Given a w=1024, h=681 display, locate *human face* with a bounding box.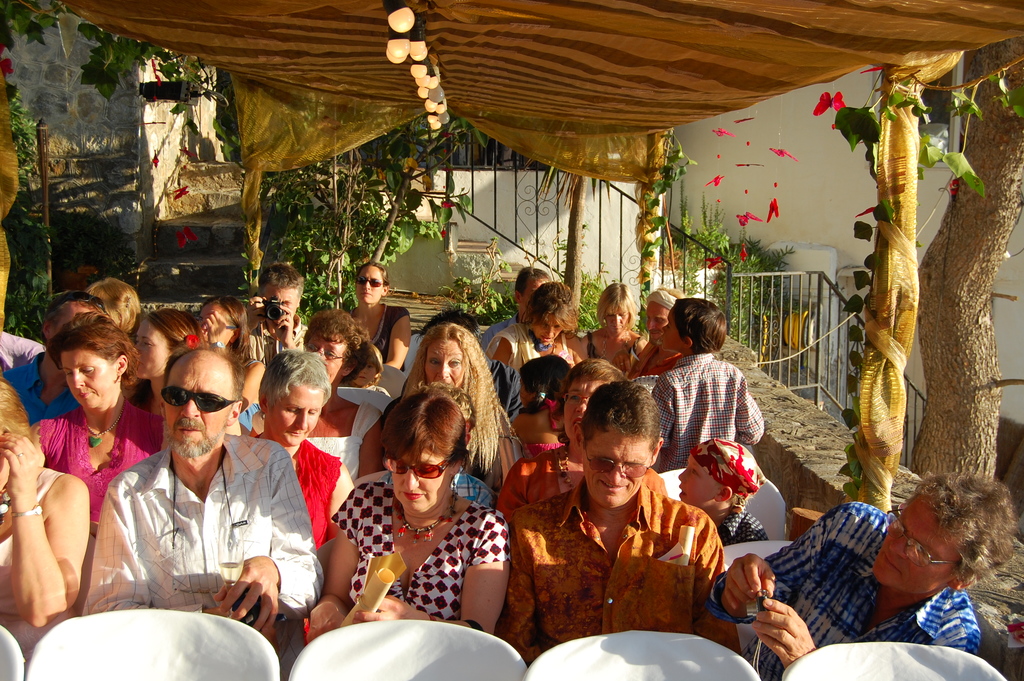
Located: locate(198, 297, 239, 348).
